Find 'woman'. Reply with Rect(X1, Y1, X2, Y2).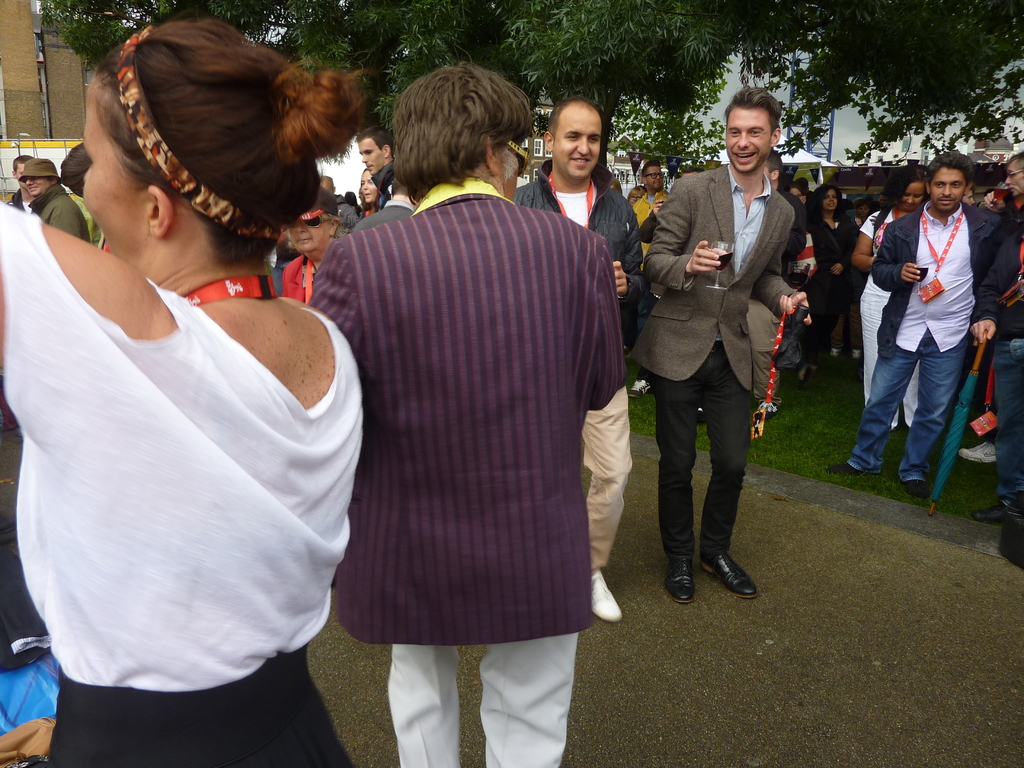
Rect(629, 182, 646, 207).
